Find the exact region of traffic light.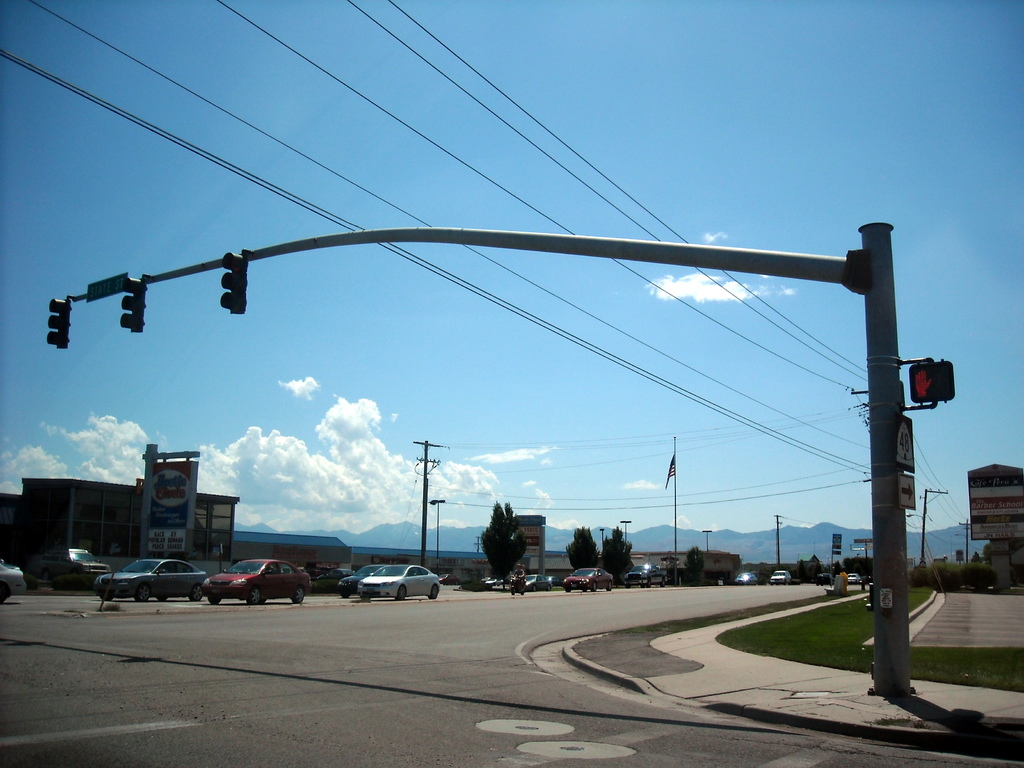
Exact region: (118, 276, 148, 333).
